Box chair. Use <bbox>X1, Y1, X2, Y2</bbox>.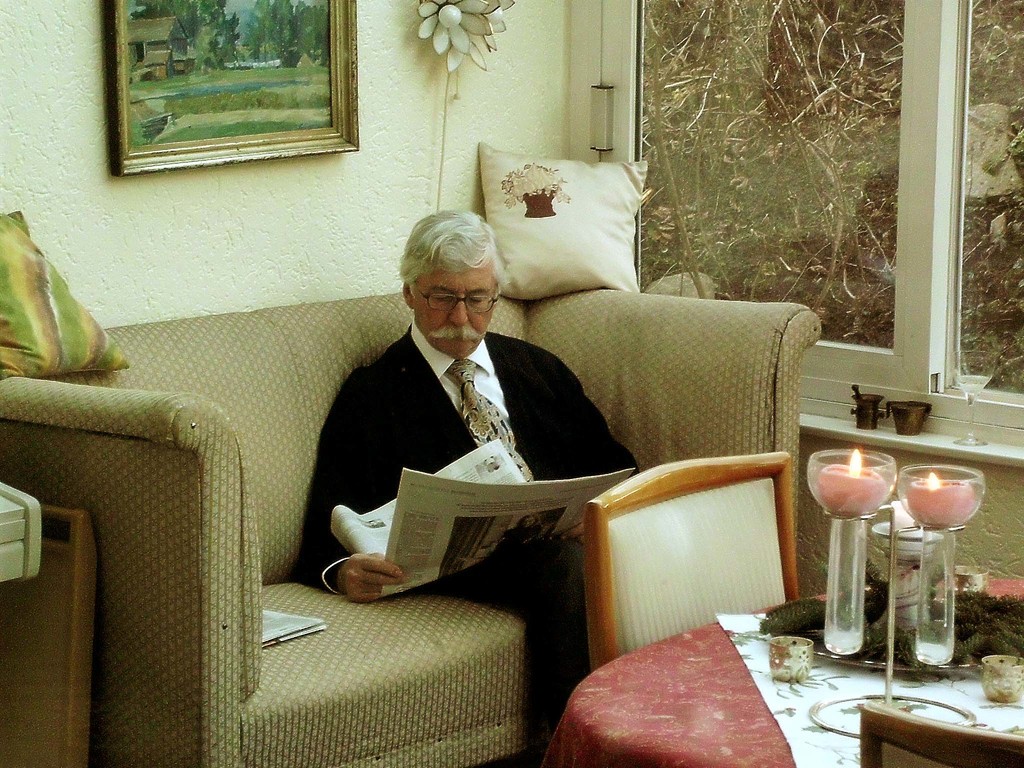
<bbox>551, 381, 843, 674</bbox>.
